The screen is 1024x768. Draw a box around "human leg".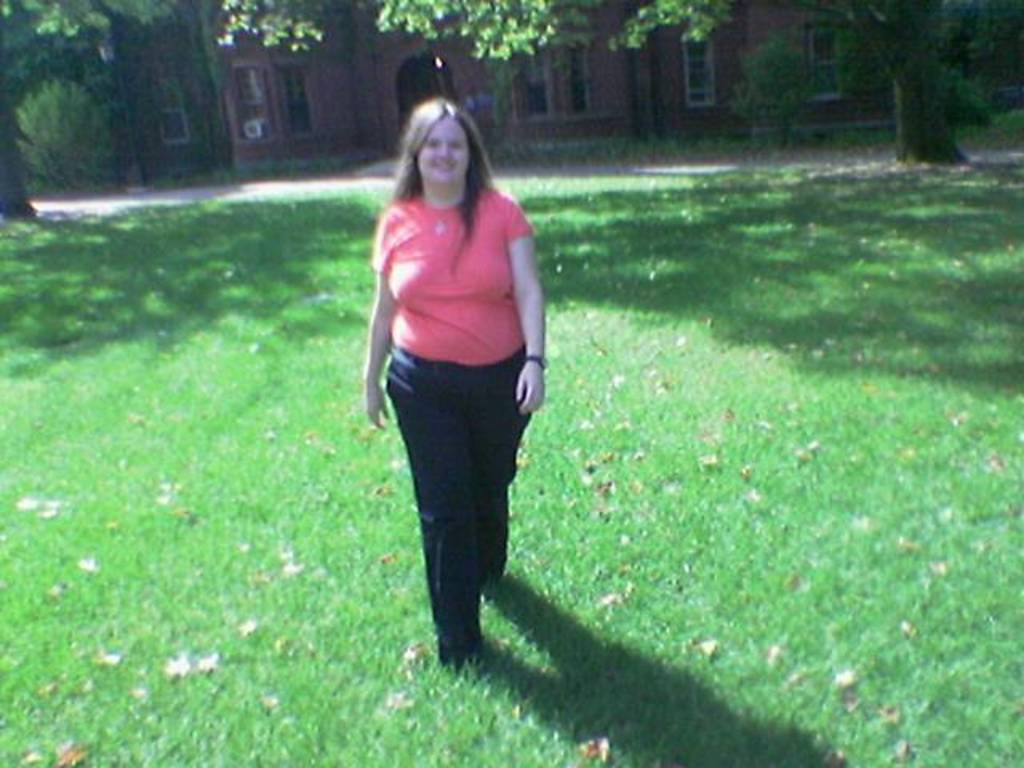
<region>480, 338, 530, 597</region>.
